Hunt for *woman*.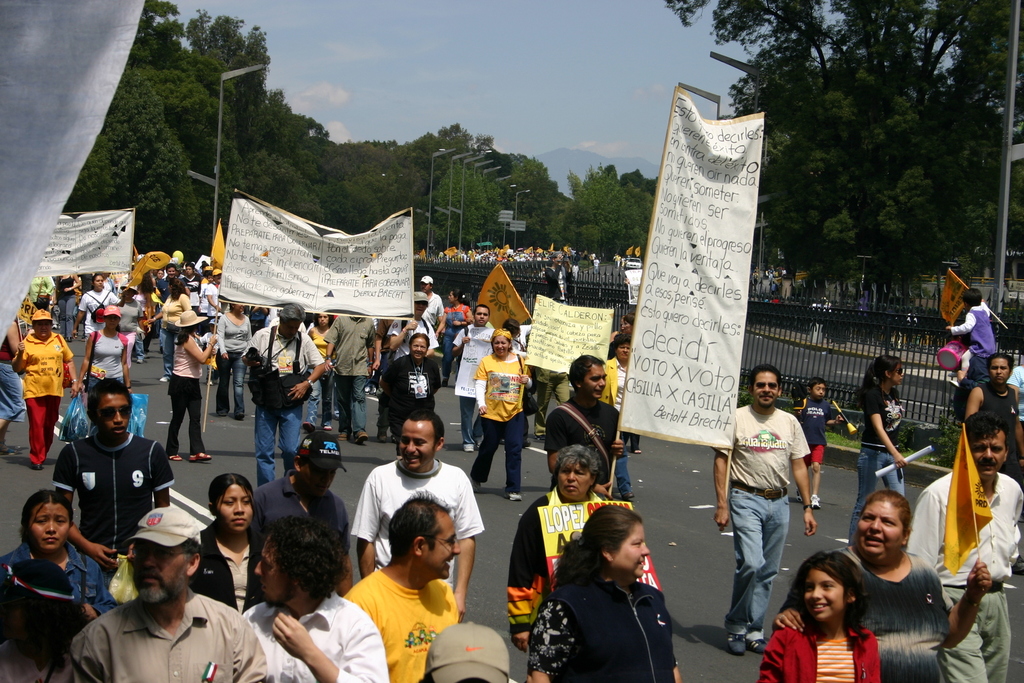
Hunted down at [x1=307, y1=310, x2=333, y2=432].
